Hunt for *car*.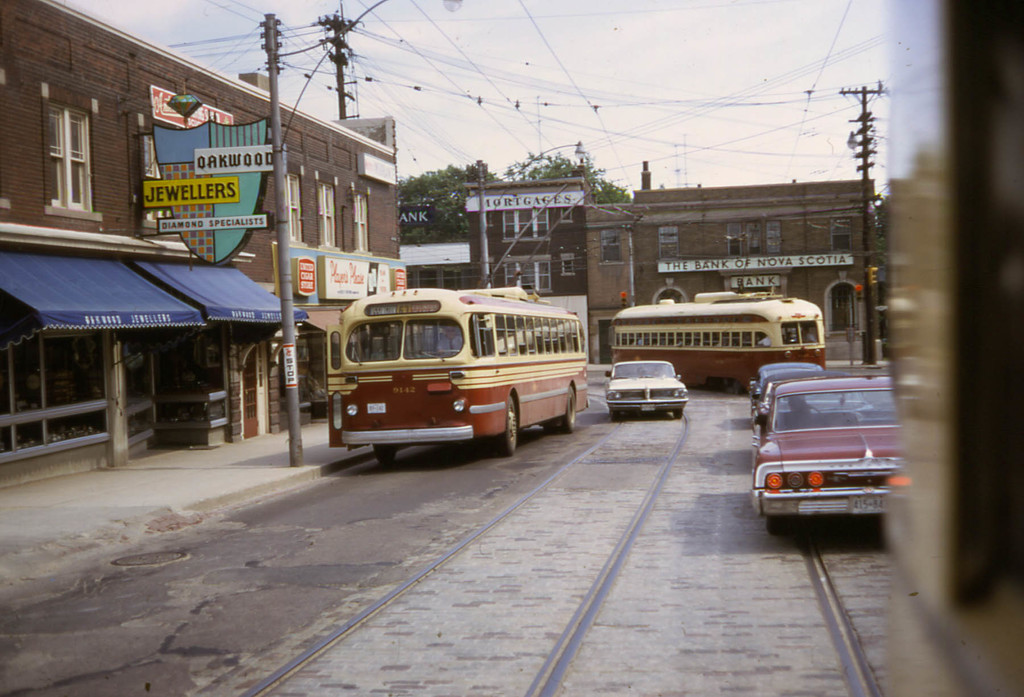
Hunted down at region(604, 360, 690, 419).
